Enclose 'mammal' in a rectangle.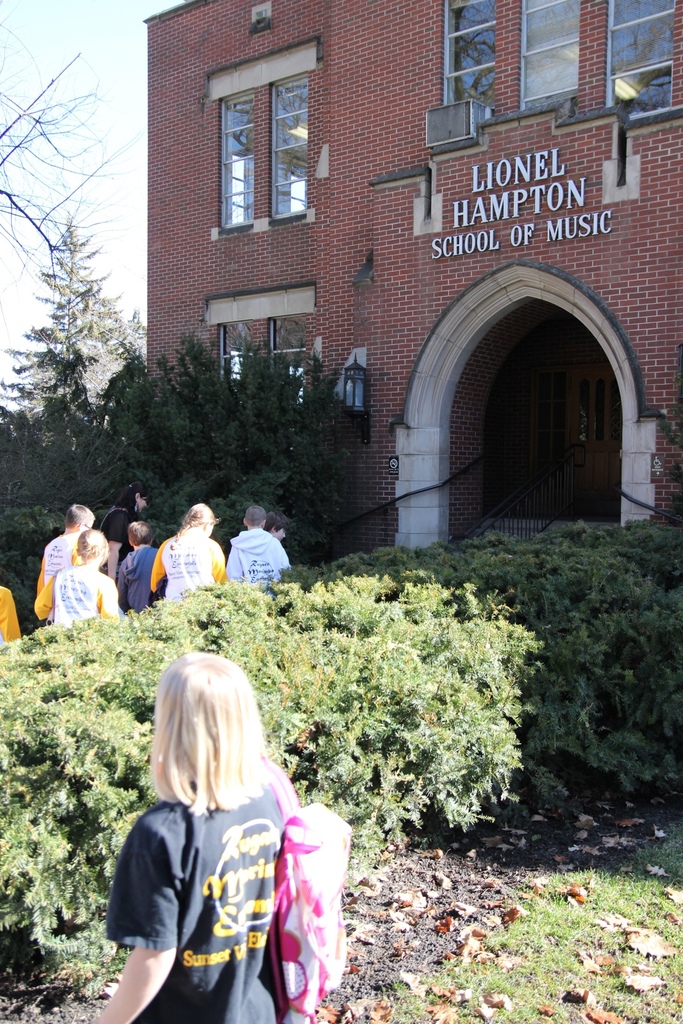
bbox=[33, 528, 124, 624].
